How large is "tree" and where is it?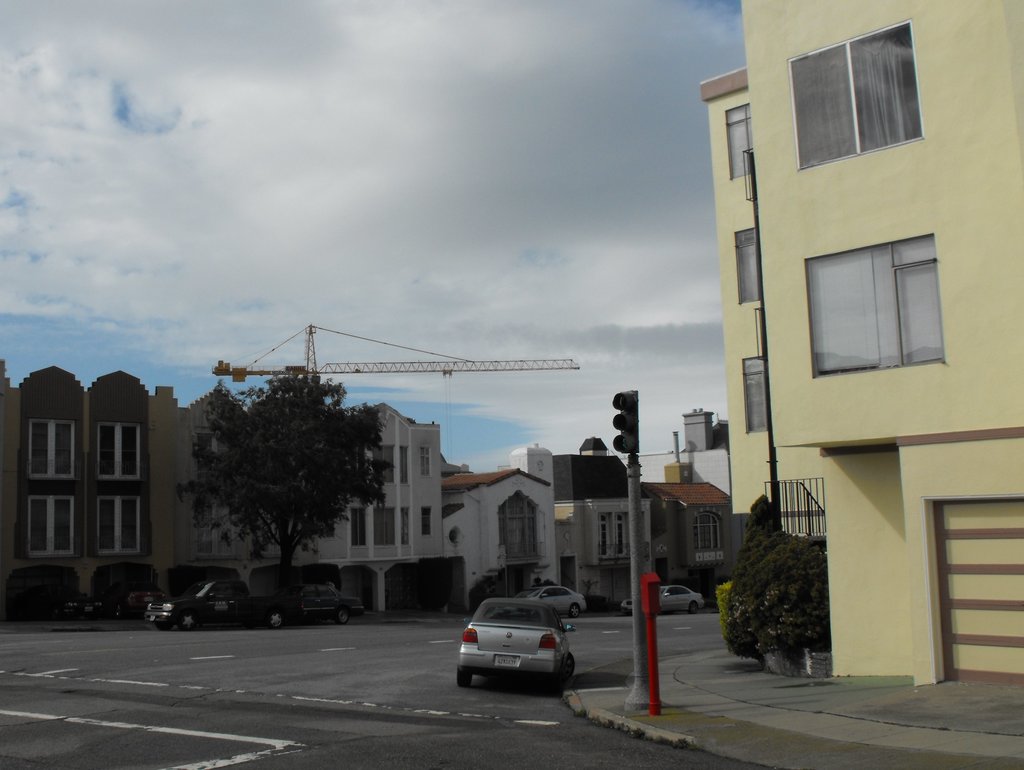
Bounding box: detection(166, 357, 403, 607).
